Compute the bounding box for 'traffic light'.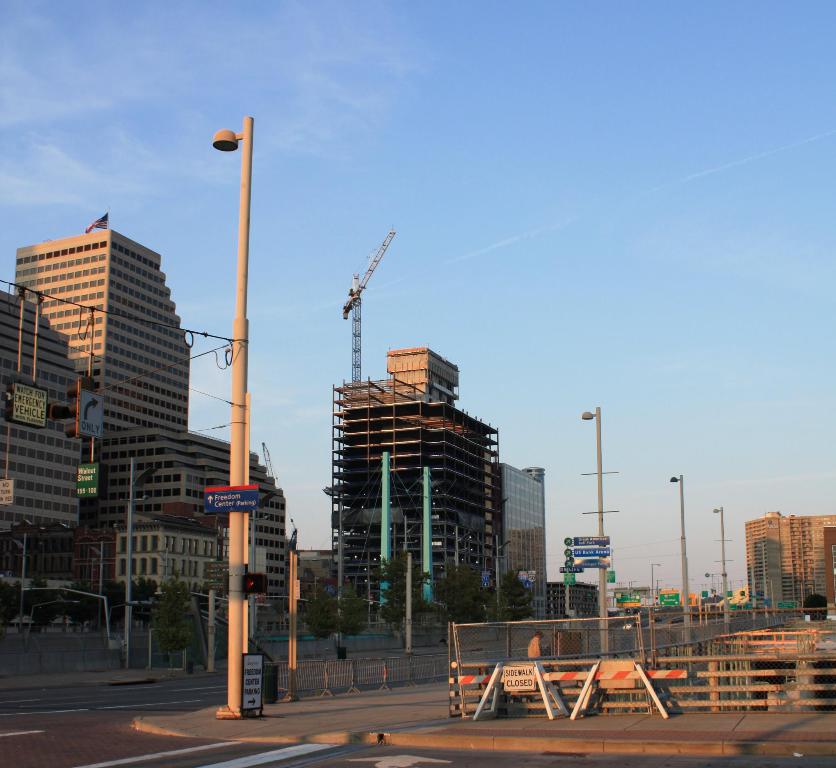
locate(240, 573, 265, 594).
